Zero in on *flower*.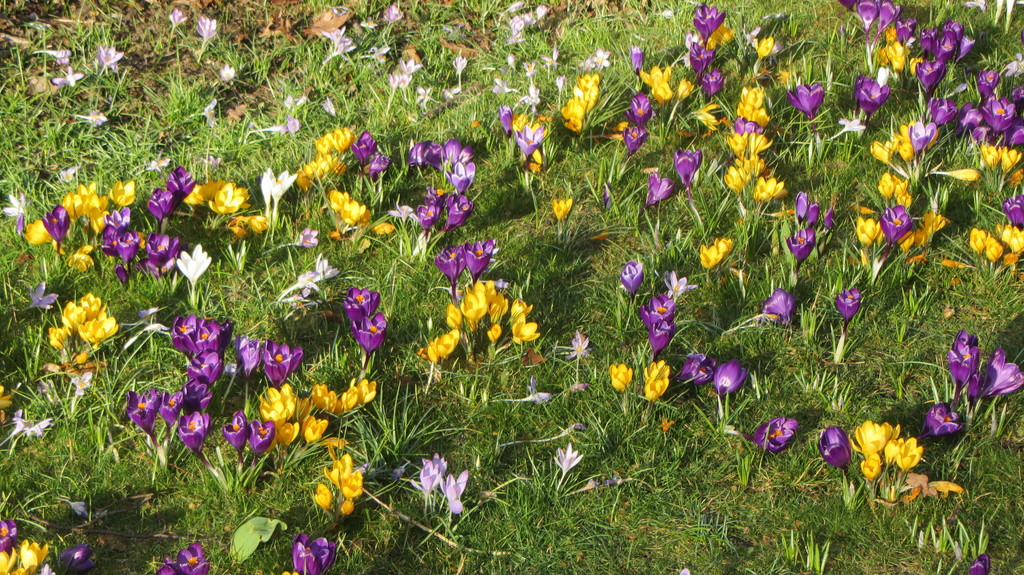
Zeroed in: <box>380,6,406,24</box>.
